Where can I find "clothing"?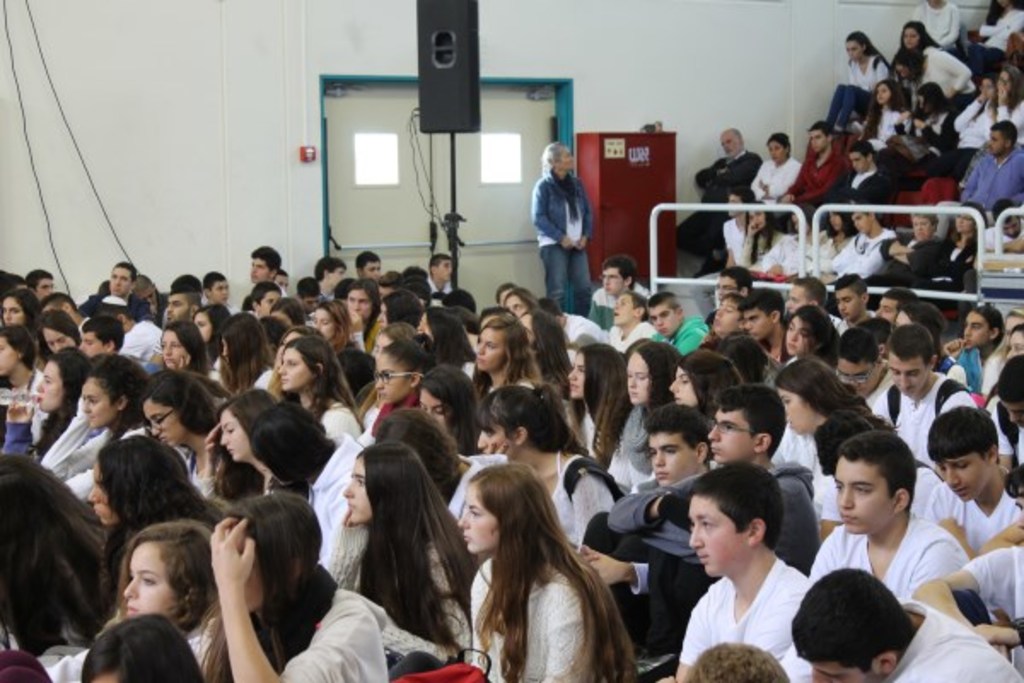
You can find it at (307,444,377,570).
